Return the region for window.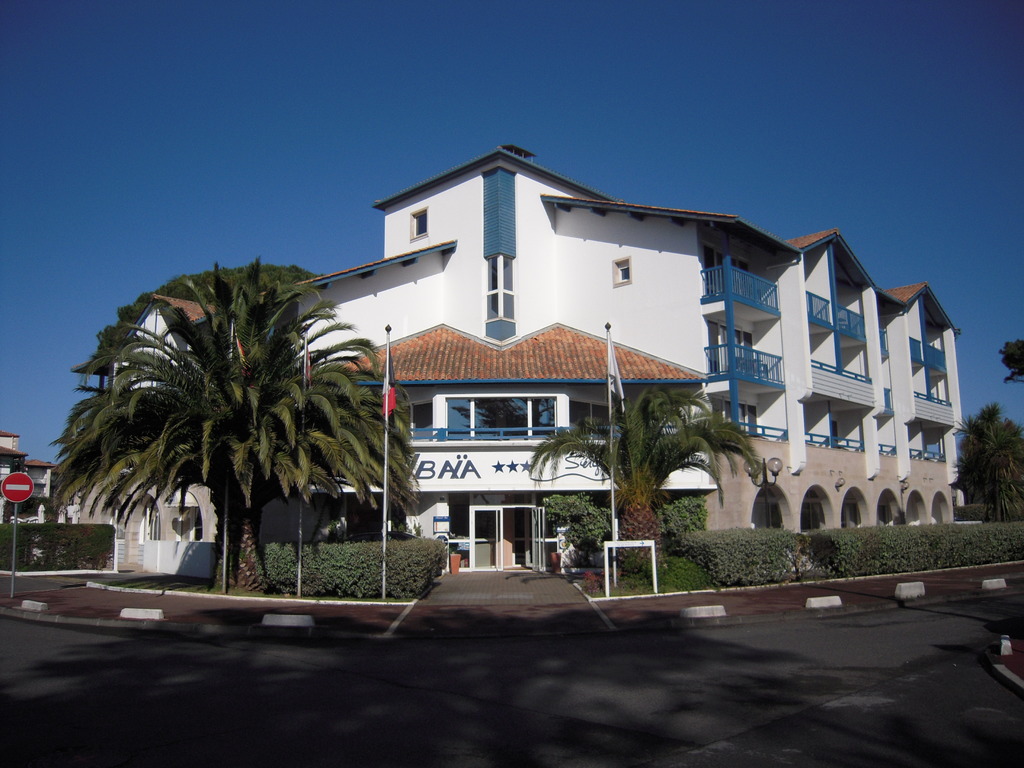
[445,399,558,440].
